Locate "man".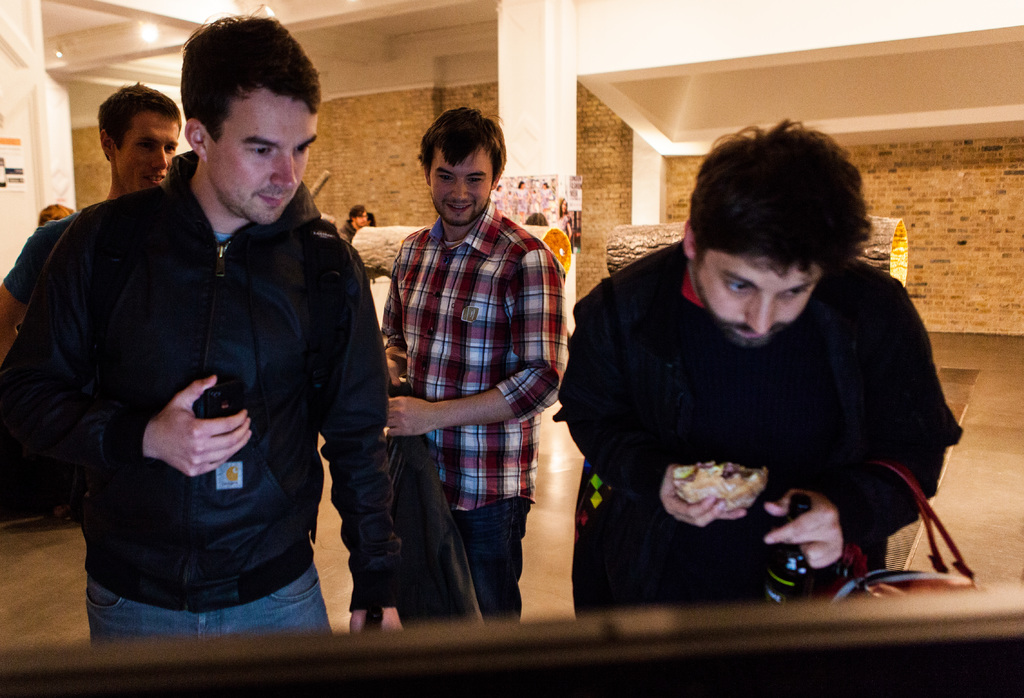
Bounding box: l=51, t=47, r=454, b=647.
